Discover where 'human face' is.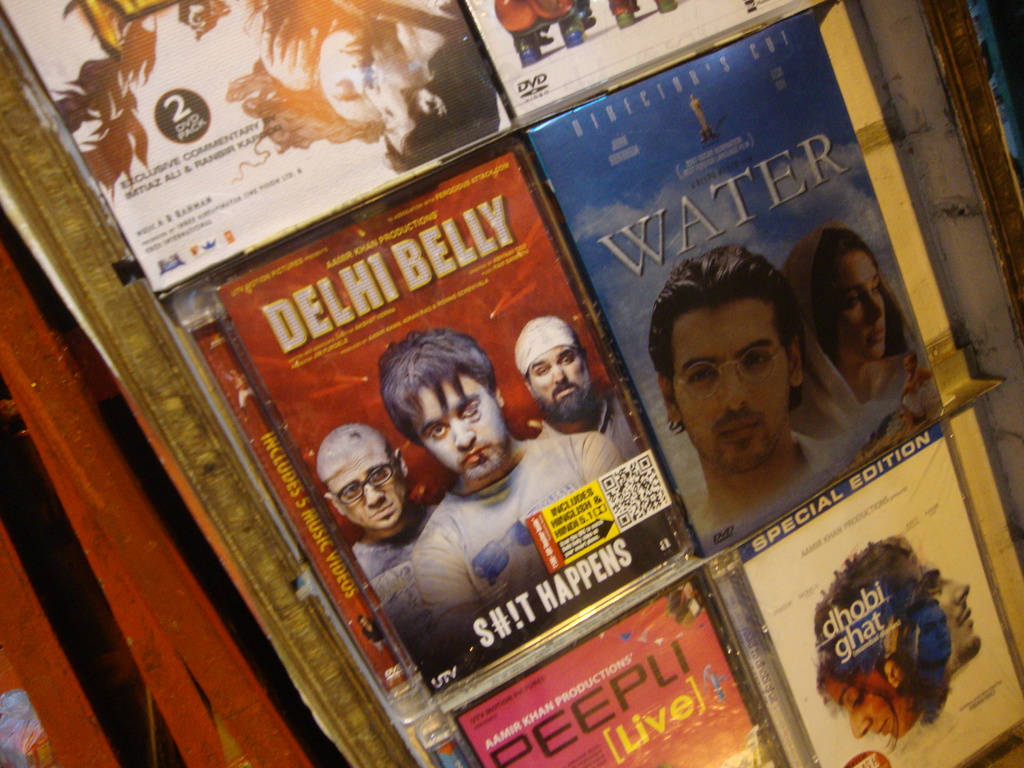
Discovered at l=362, t=32, r=420, b=154.
